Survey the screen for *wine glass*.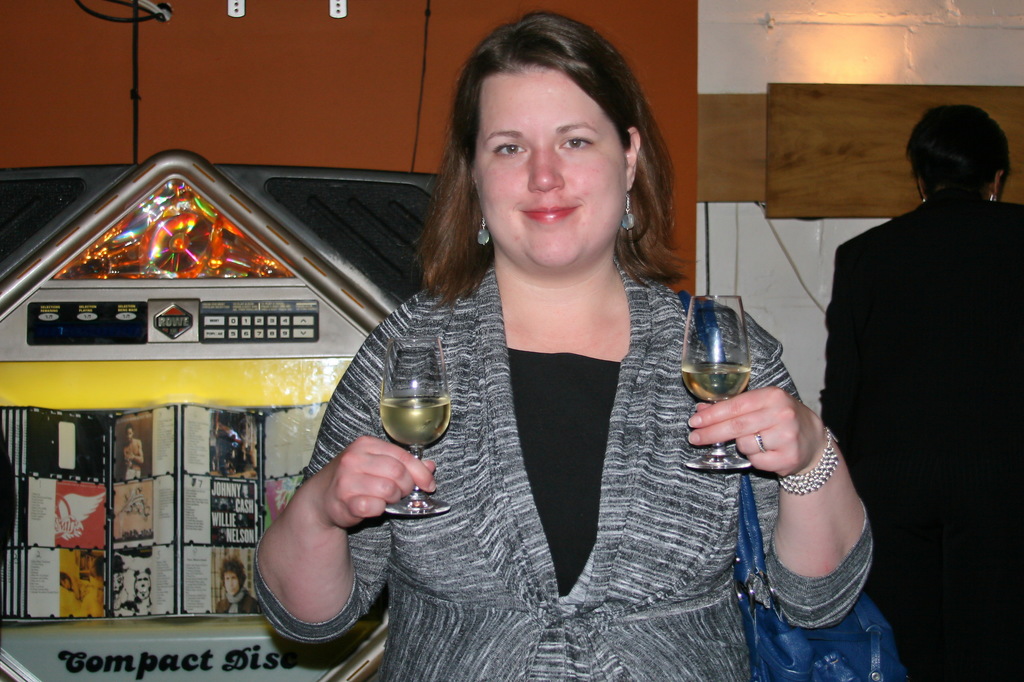
Survey found: {"left": 681, "top": 291, "right": 760, "bottom": 473}.
